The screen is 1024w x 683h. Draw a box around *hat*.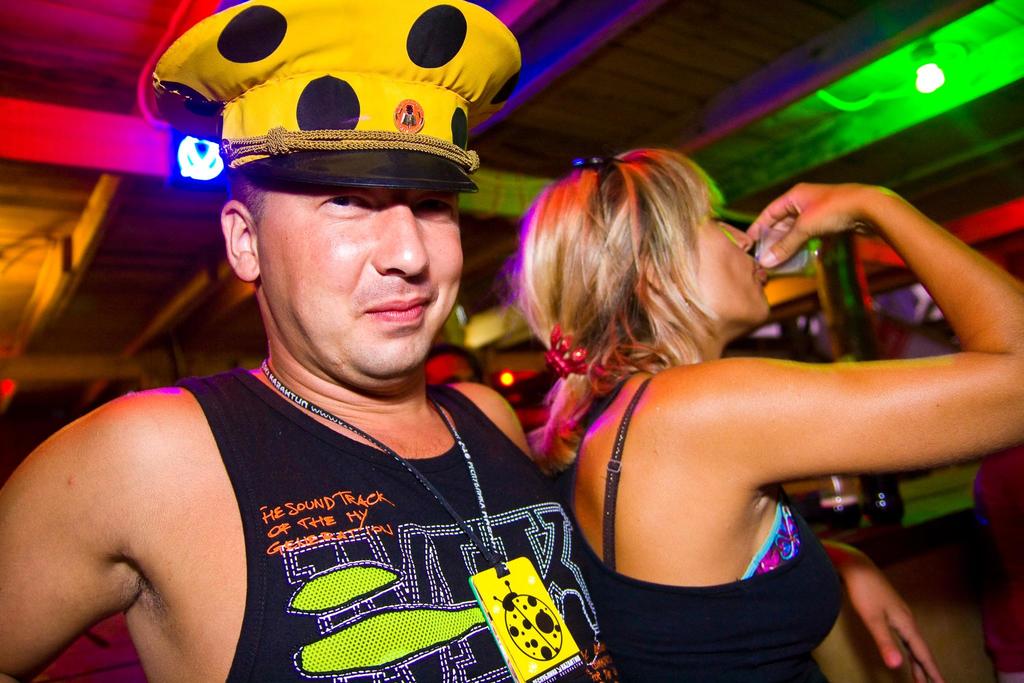
box=[145, 0, 525, 194].
